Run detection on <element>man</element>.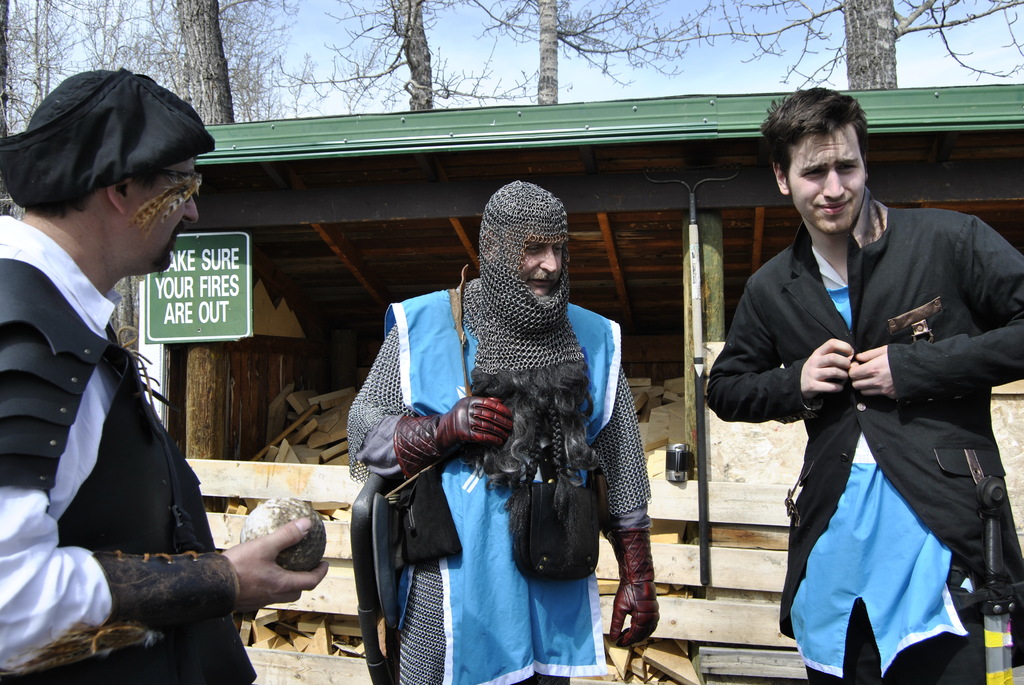
Result: bbox=[728, 109, 1009, 684].
